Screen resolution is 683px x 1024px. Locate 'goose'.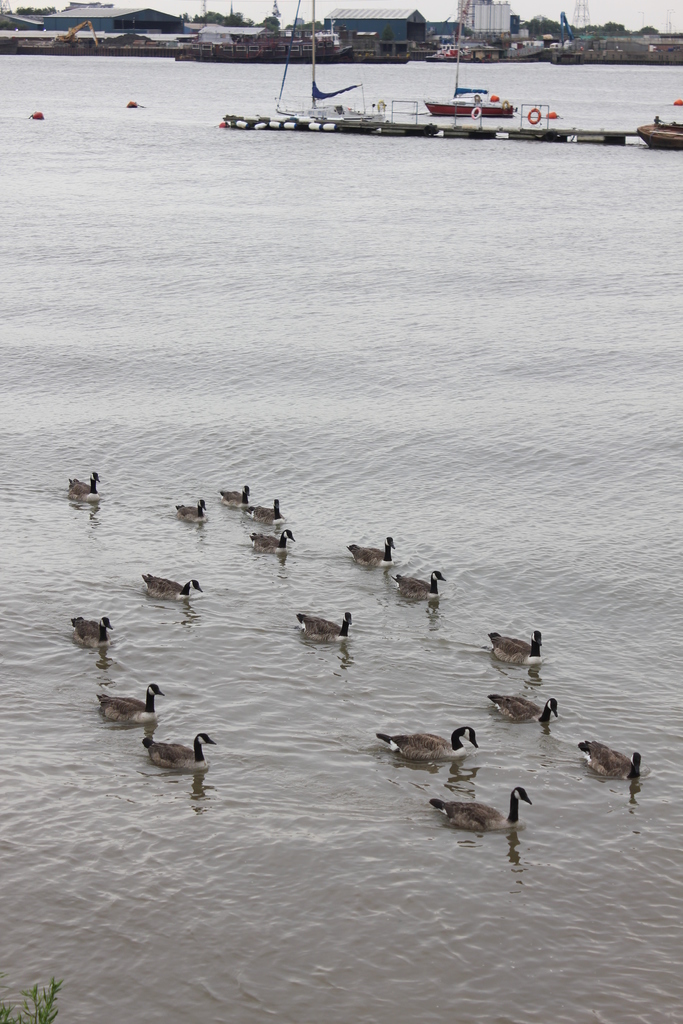
[432, 783, 550, 845].
